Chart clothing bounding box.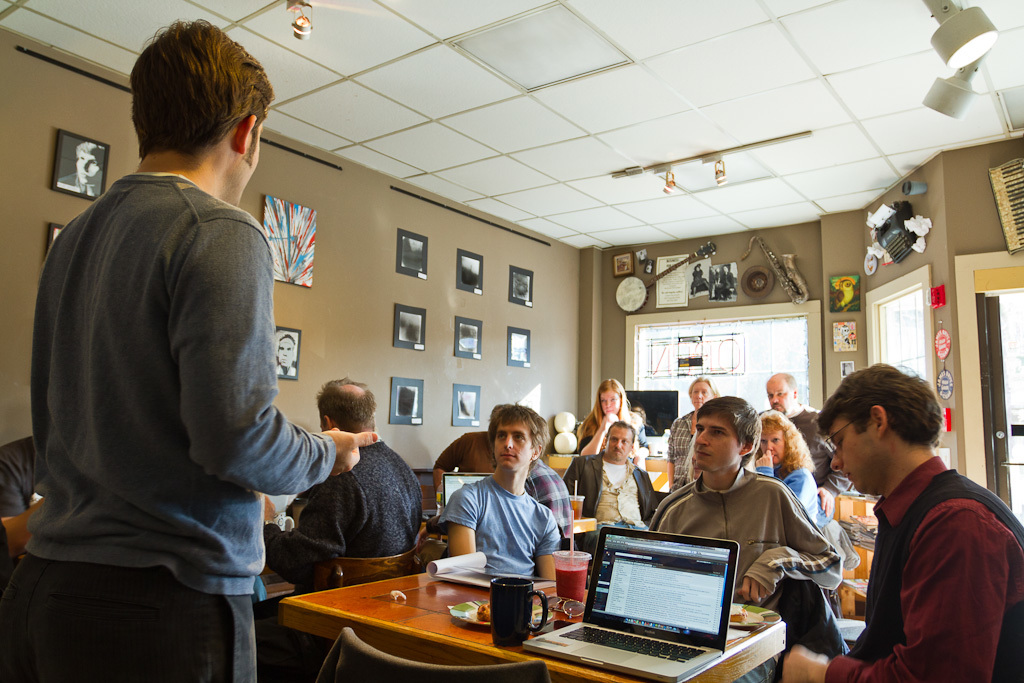
Charted: box=[283, 438, 431, 676].
